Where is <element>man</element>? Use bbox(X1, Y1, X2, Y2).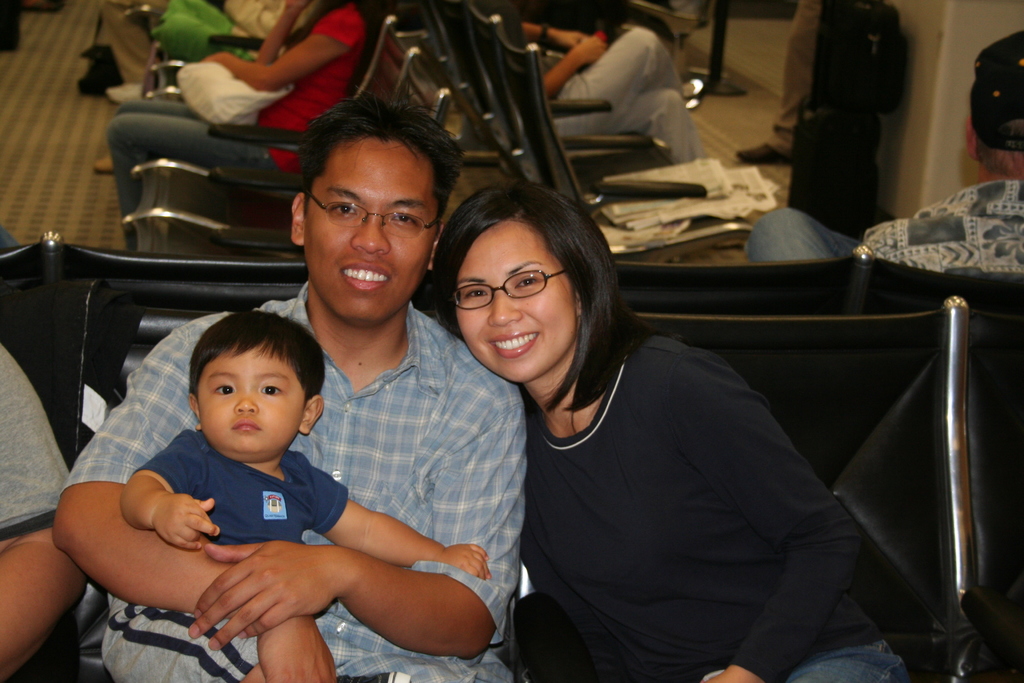
bbox(56, 101, 527, 682).
